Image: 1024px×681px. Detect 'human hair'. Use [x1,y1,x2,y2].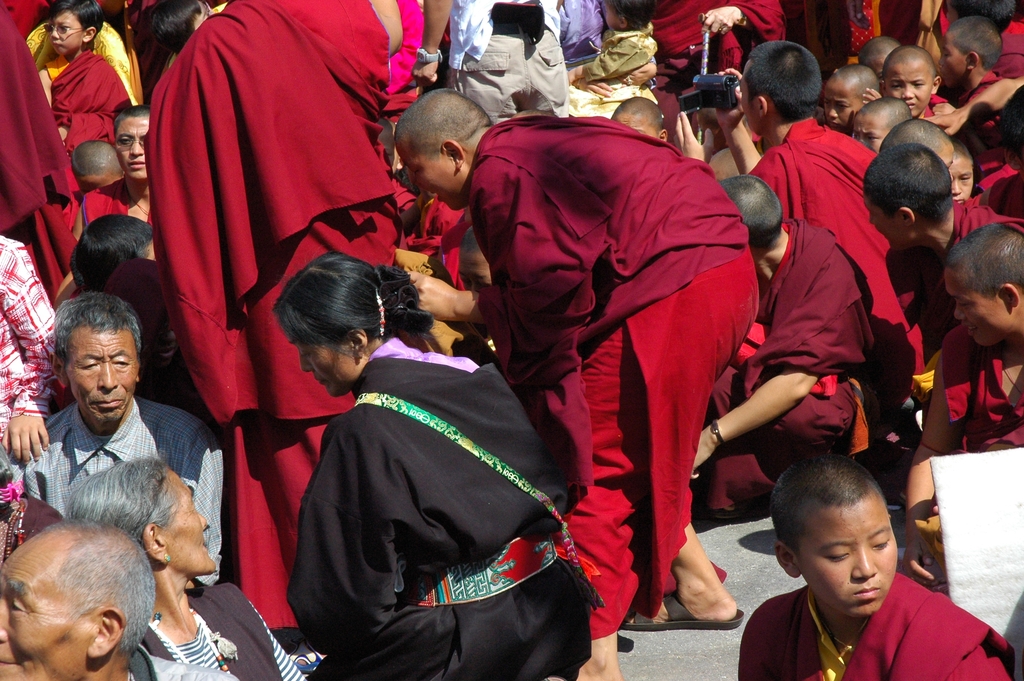
[717,175,785,251].
